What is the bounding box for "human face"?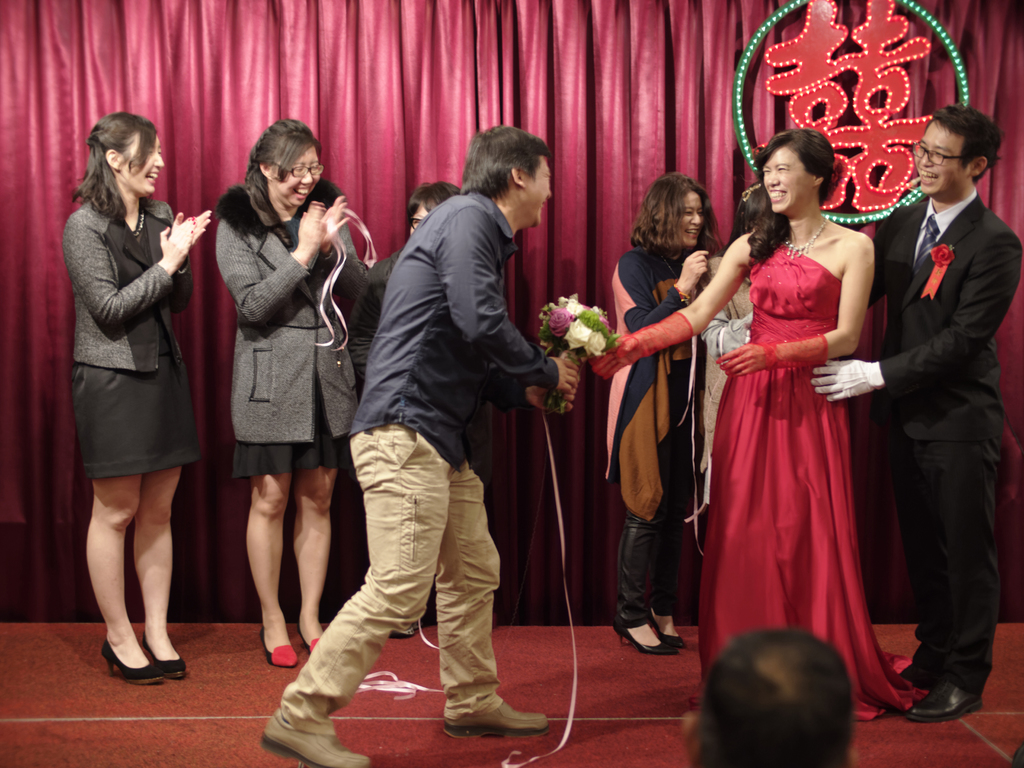
x1=275 y1=145 x2=320 y2=210.
